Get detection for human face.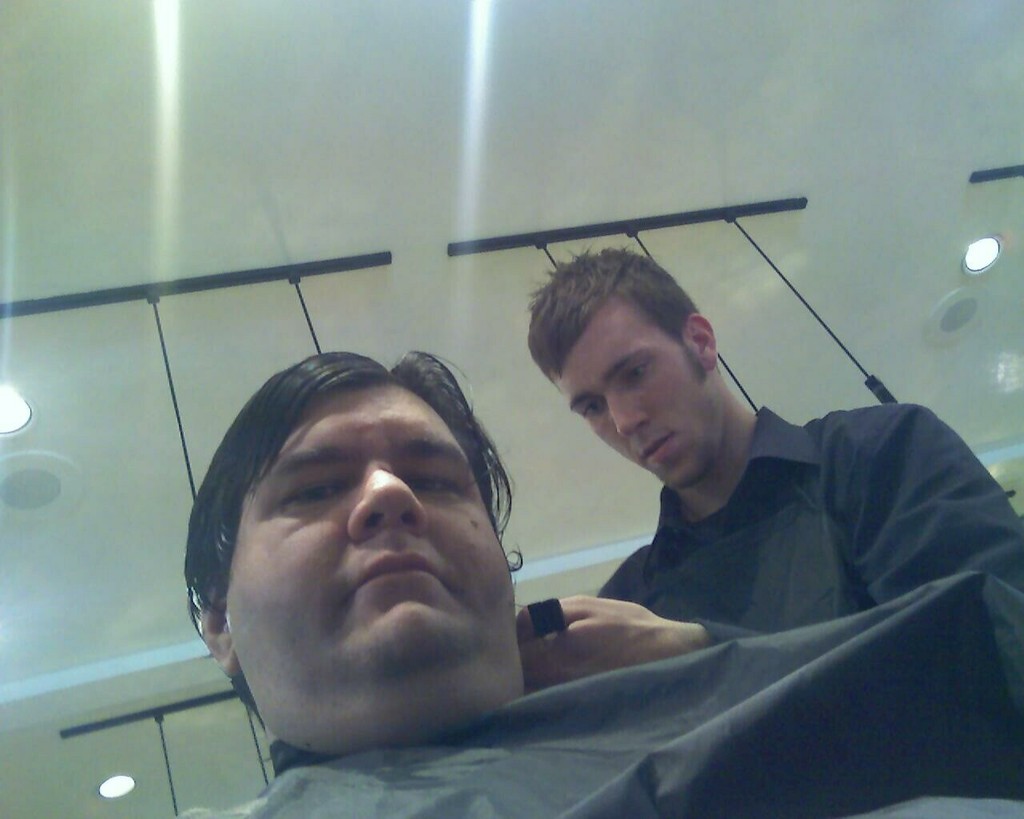
Detection: [227, 377, 526, 757].
